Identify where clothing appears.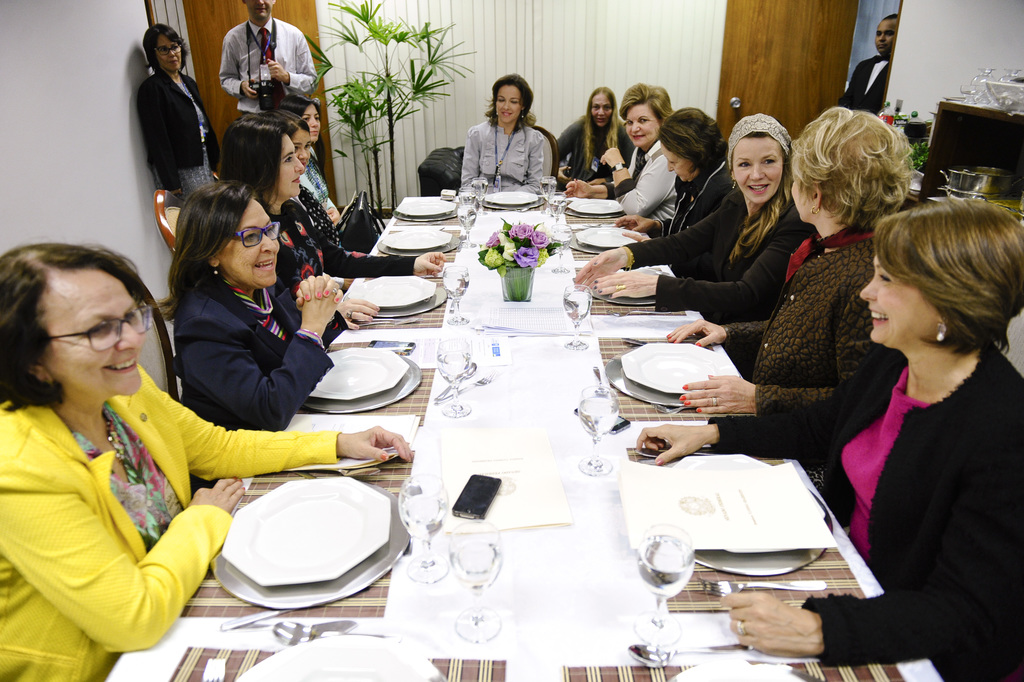
Appears at <bbox>294, 177, 341, 248</bbox>.
